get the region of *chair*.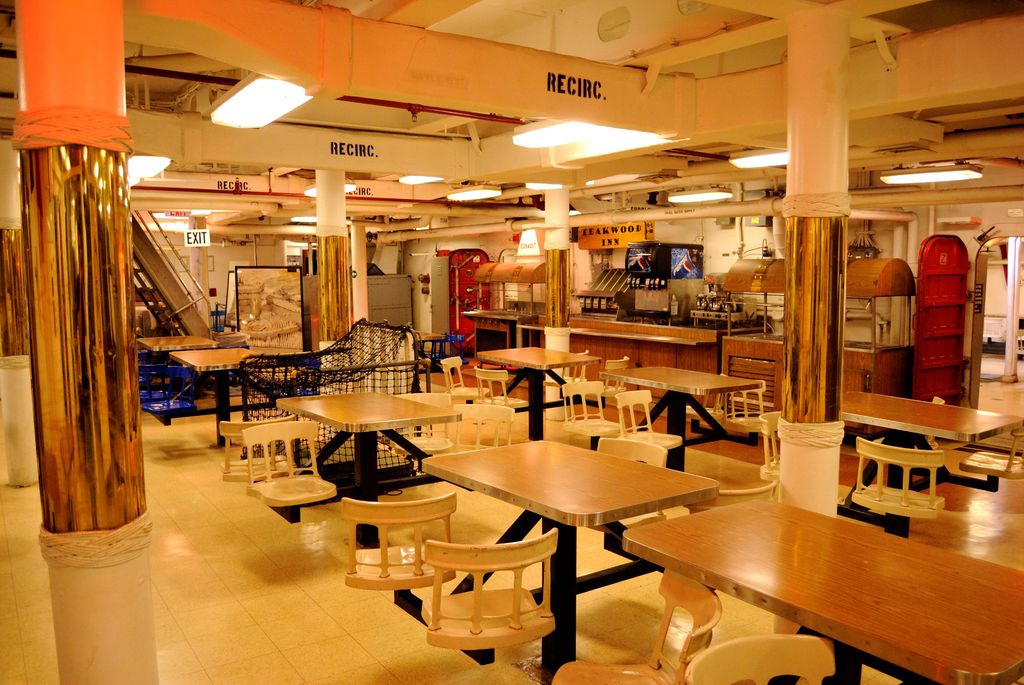
detection(551, 565, 719, 684).
